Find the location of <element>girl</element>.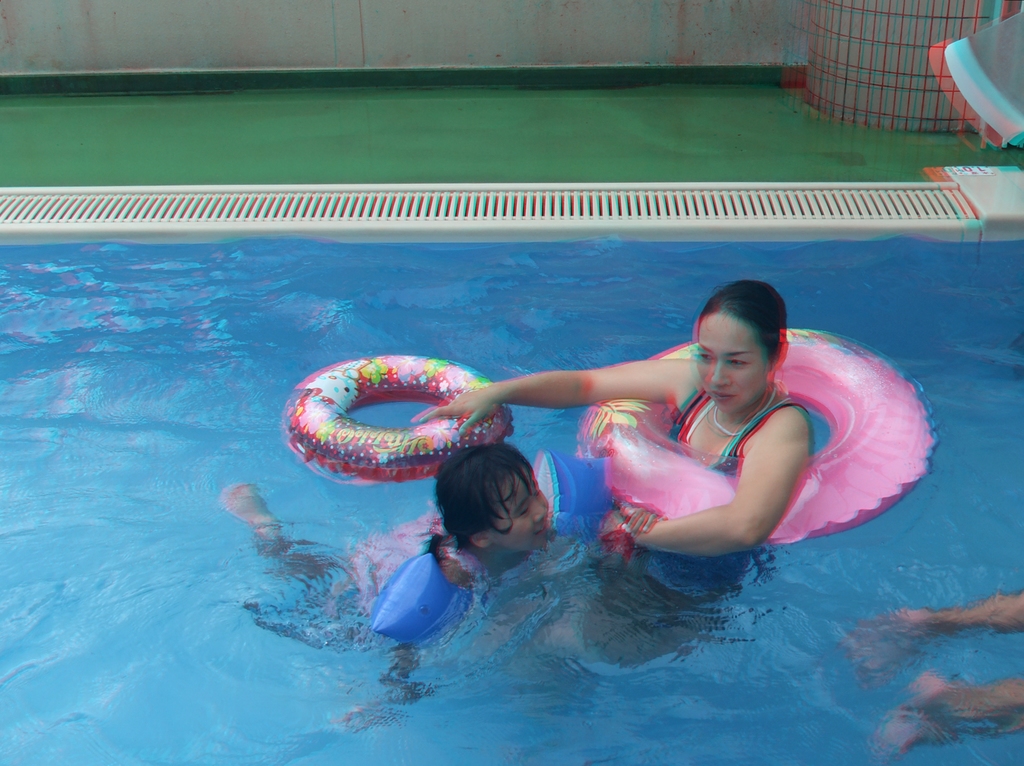
Location: (230,445,563,721).
